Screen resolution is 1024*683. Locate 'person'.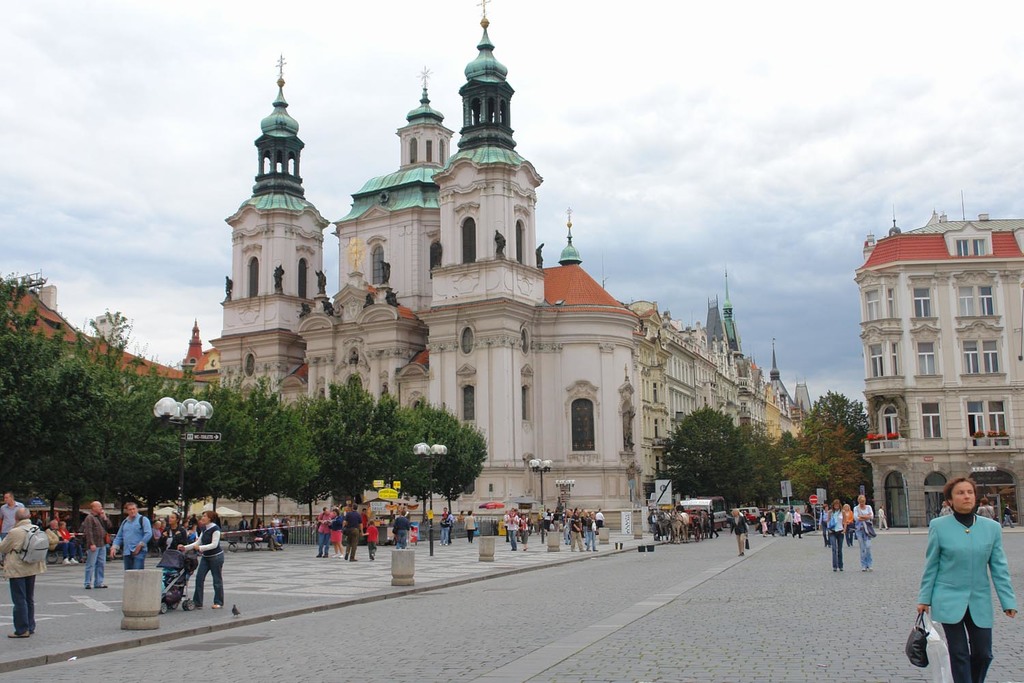
(left=119, top=494, right=149, bottom=566).
